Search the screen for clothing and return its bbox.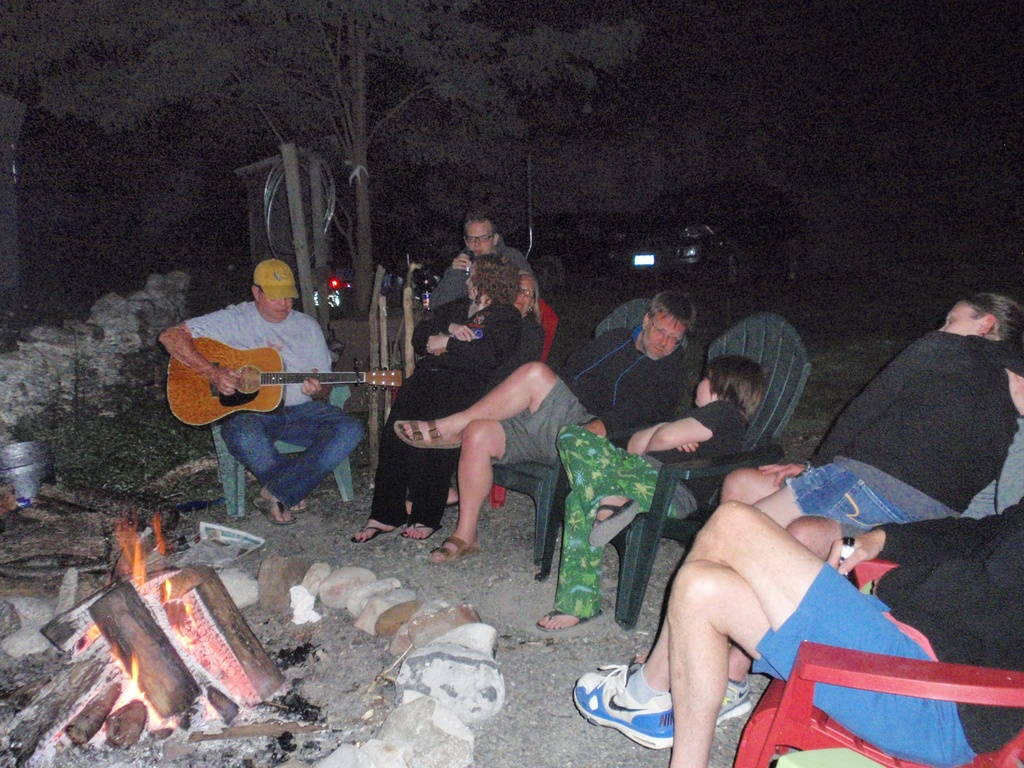
Found: crop(428, 241, 541, 312).
